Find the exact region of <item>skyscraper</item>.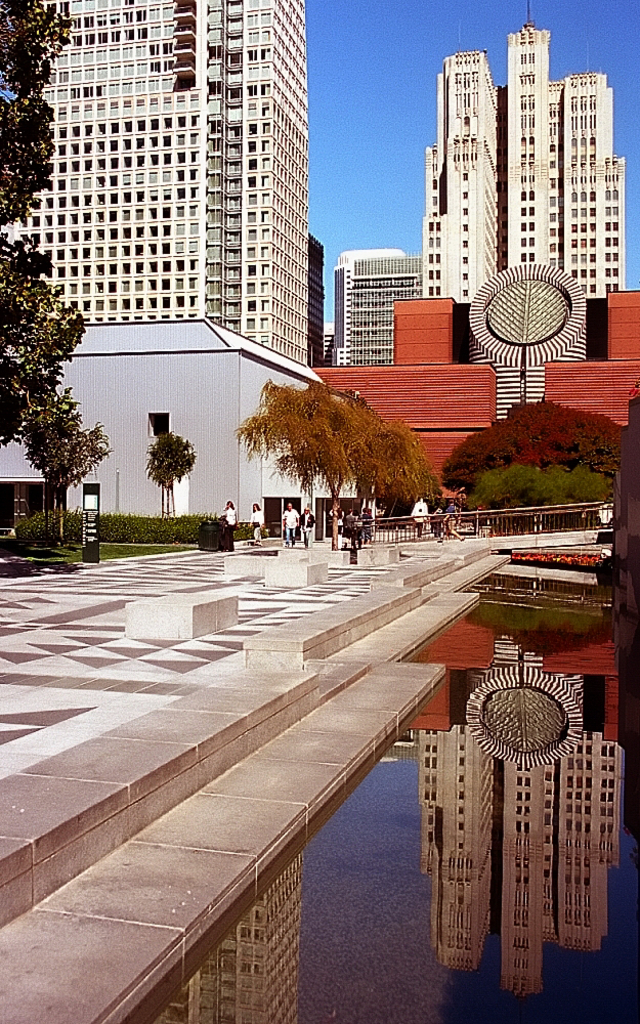
Exact region: pyautogui.locateOnScreen(24, 23, 349, 381).
